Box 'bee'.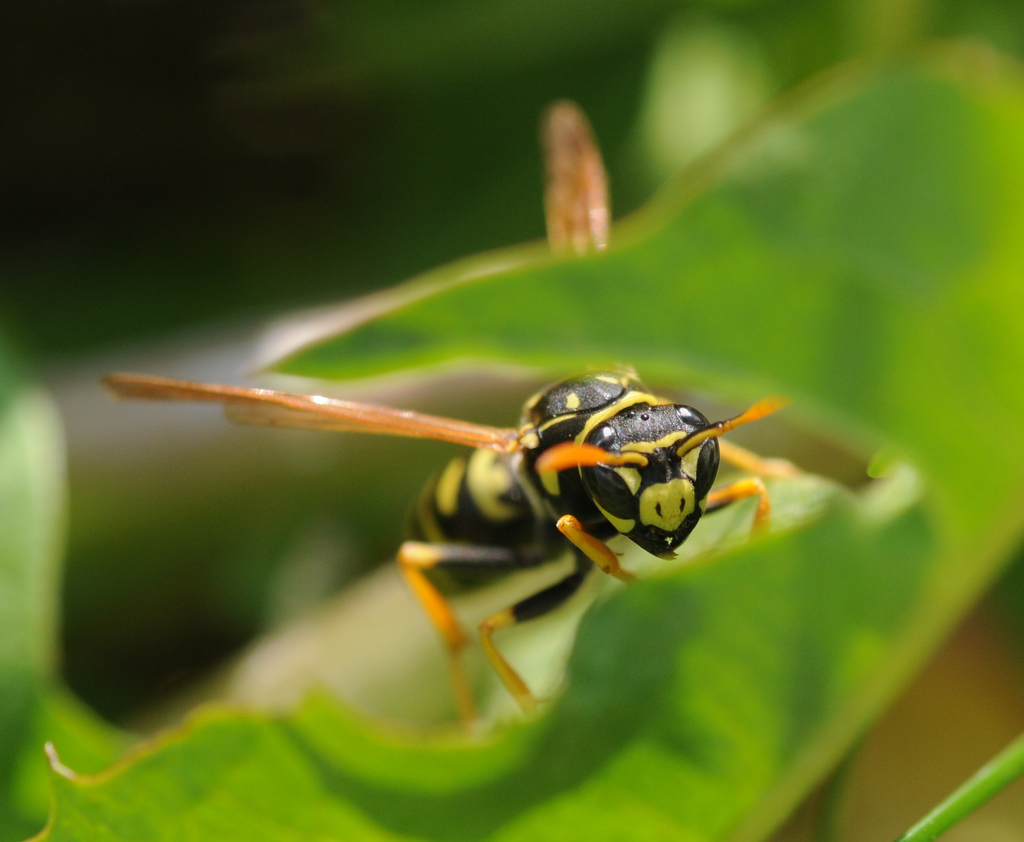
BBox(123, 357, 845, 713).
